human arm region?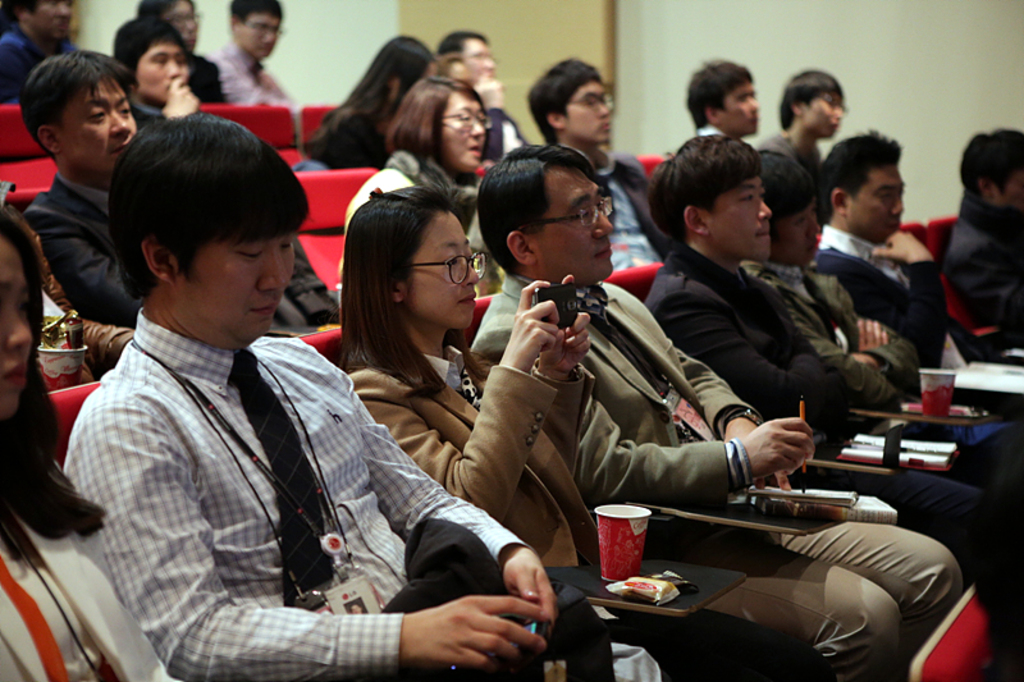
pyautogui.locateOnScreen(27, 202, 140, 326)
